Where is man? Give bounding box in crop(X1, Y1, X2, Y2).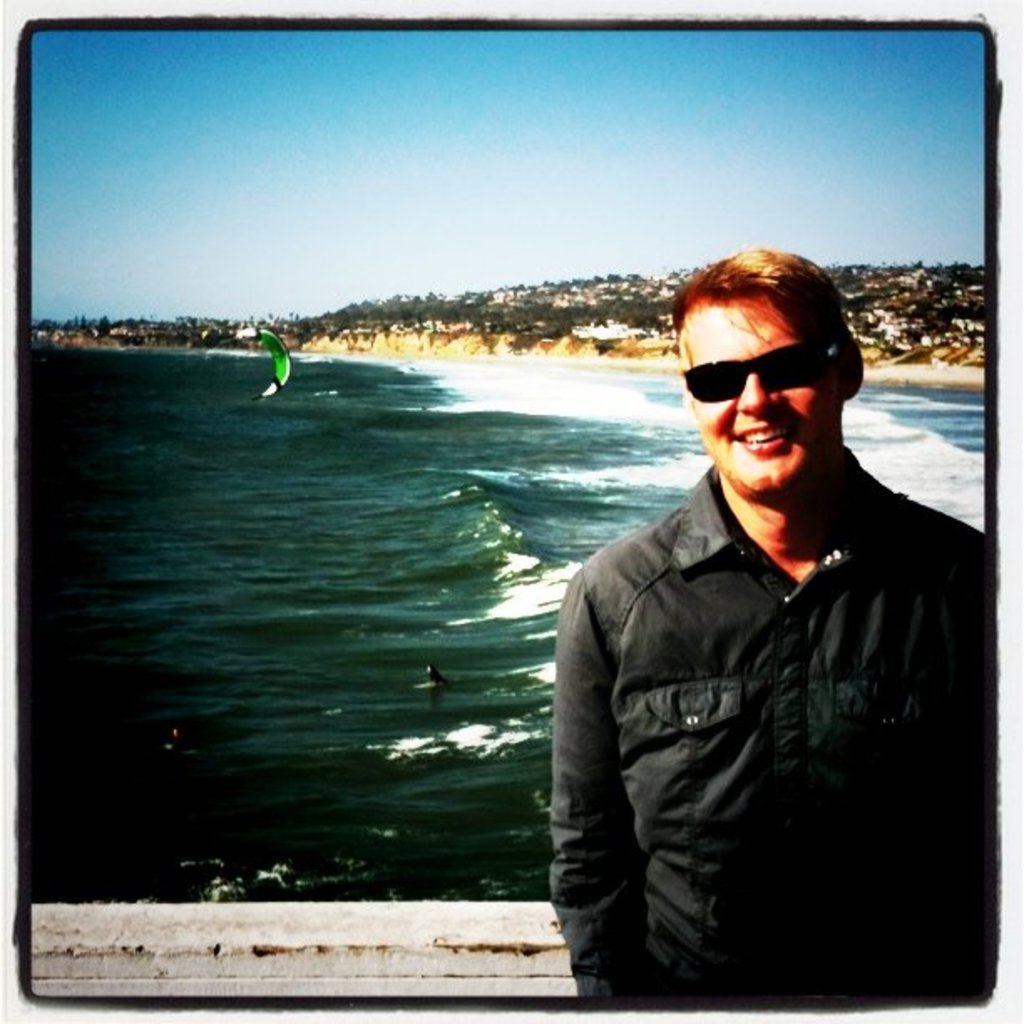
crop(552, 236, 987, 997).
